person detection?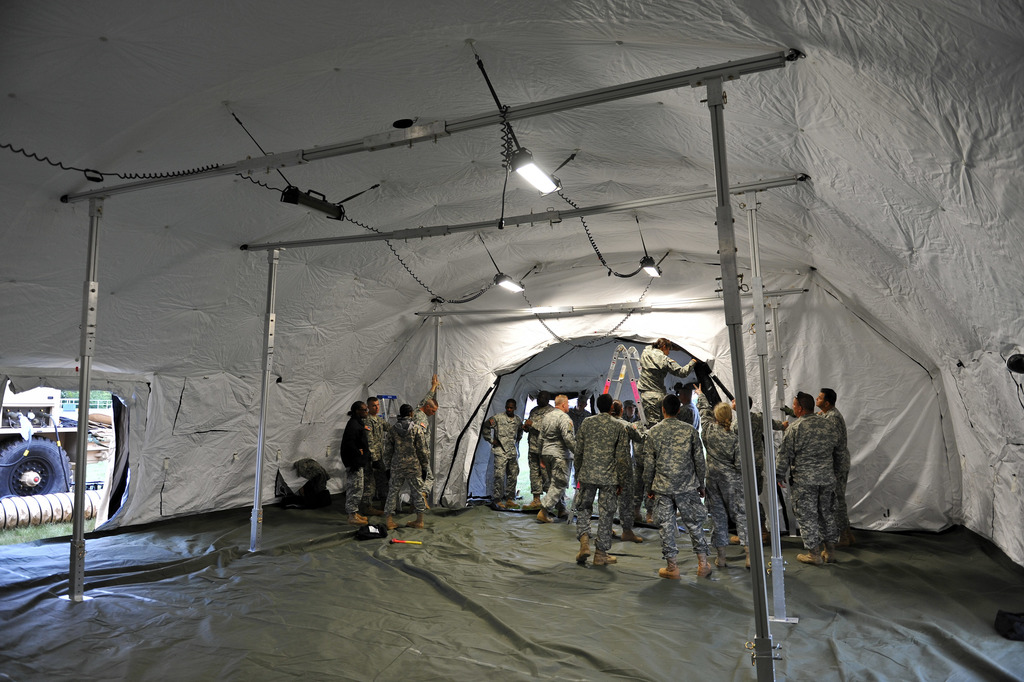
(left=730, top=394, right=787, bottom=539)
